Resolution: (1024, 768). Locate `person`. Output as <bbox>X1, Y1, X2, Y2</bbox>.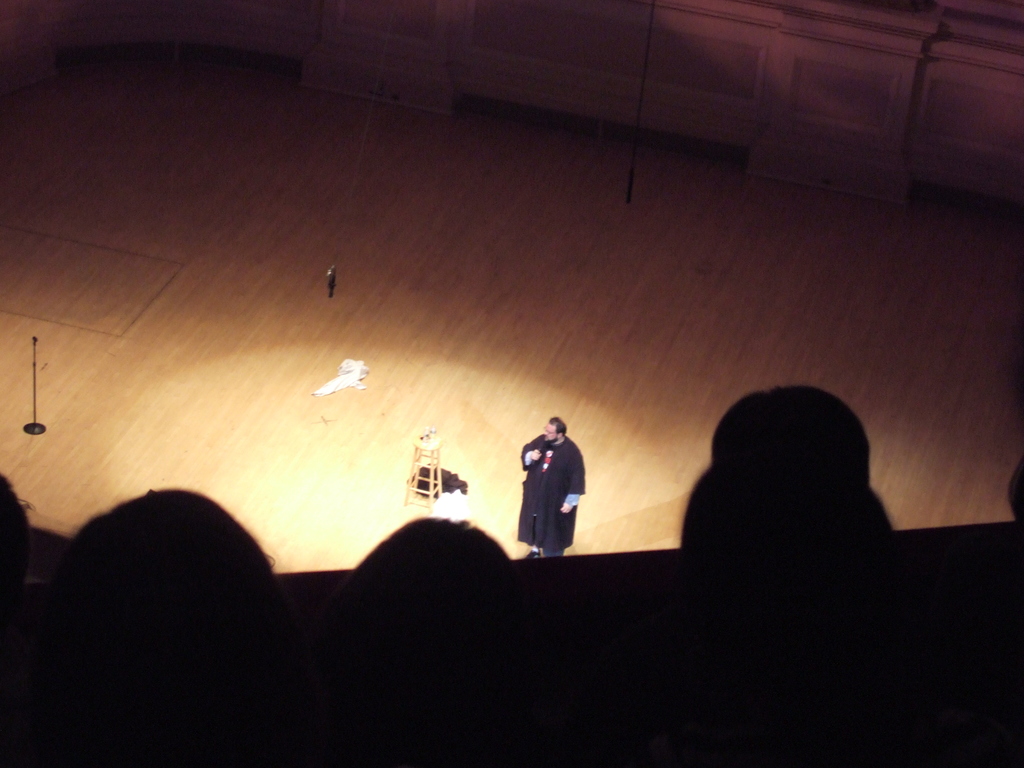
<bbox>516, 411, 593, 572</bbox>.
